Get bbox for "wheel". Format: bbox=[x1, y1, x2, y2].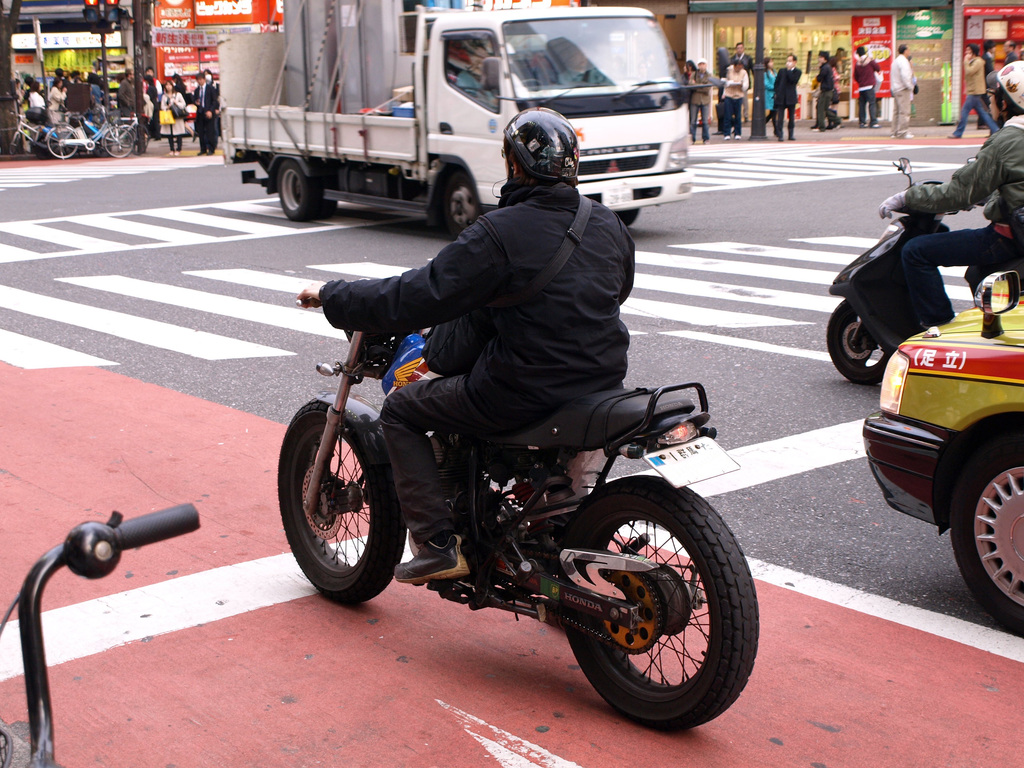
bbox=[435, 165, 485, 230].
